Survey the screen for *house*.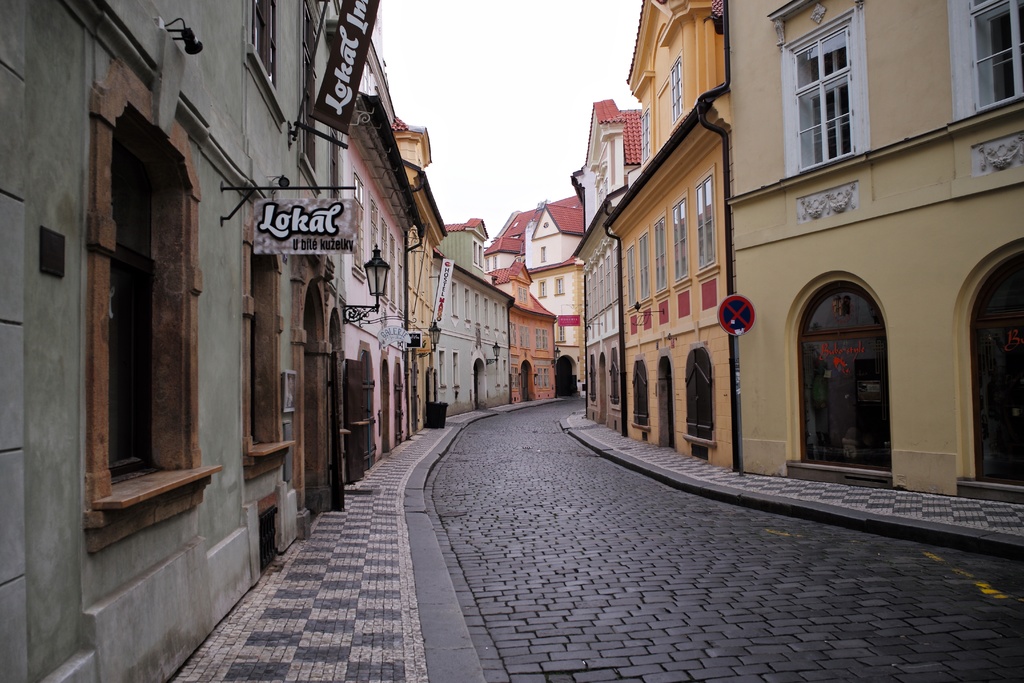
Survey found: {"left": 427, "top": 238, "right": 521, "bottom": 415}.
